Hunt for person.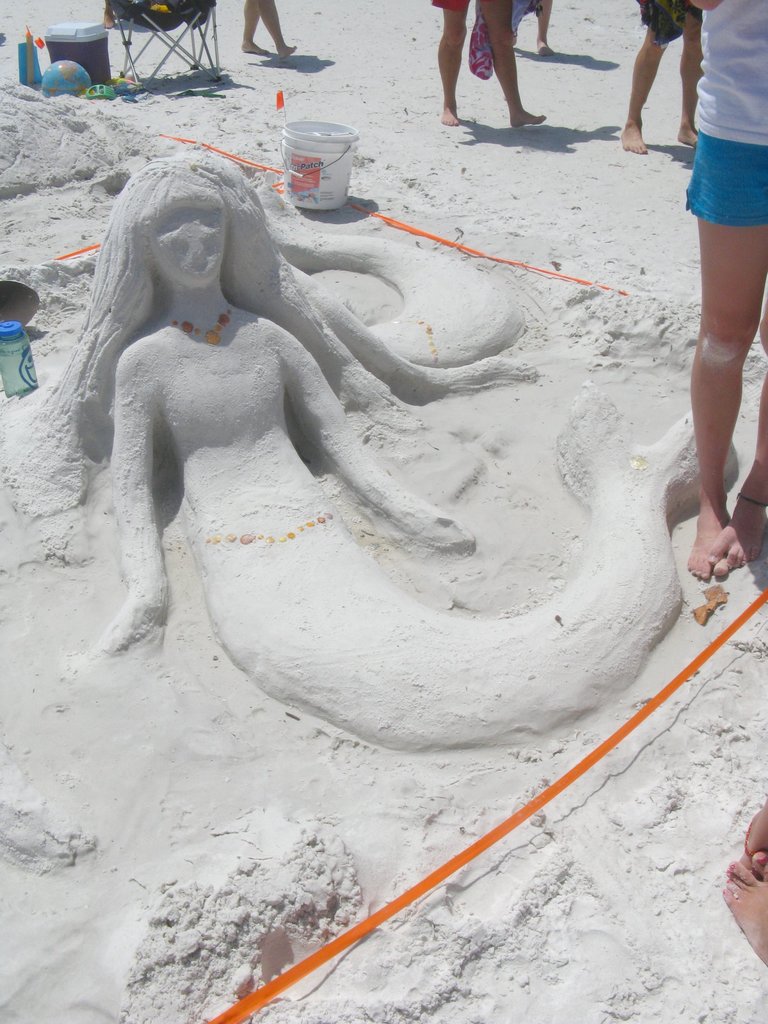
Hunted down at x1=430 y1=0 x2=571 y2=122.
